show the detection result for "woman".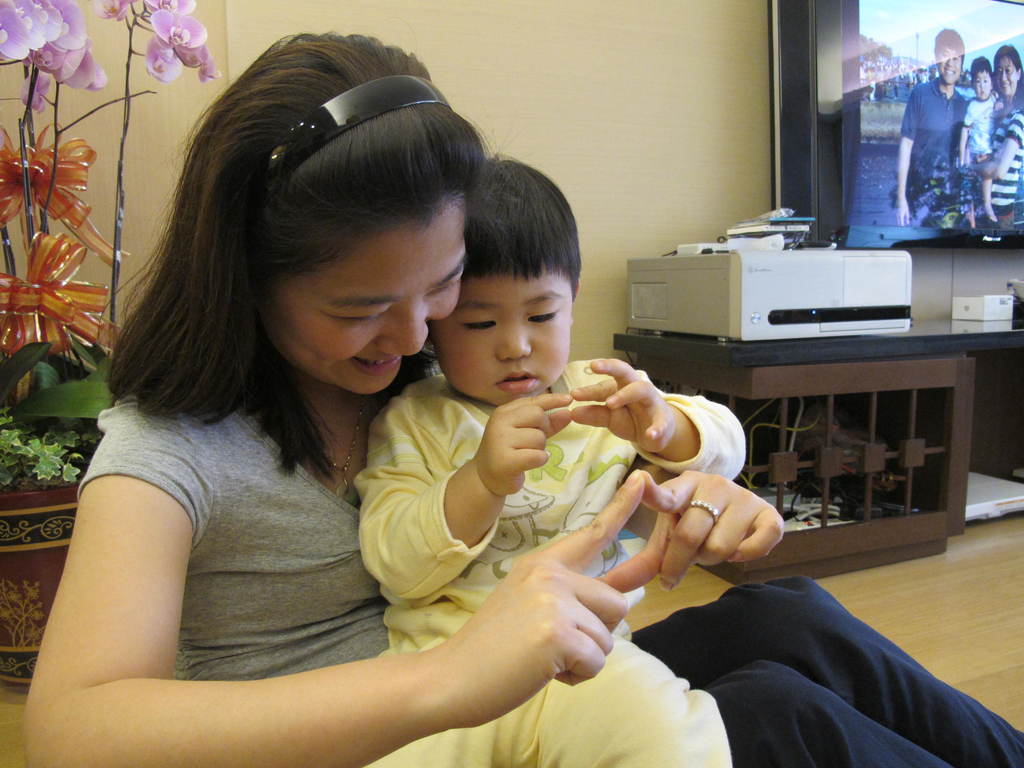
l=952, t=38, r=1022, b=232.
